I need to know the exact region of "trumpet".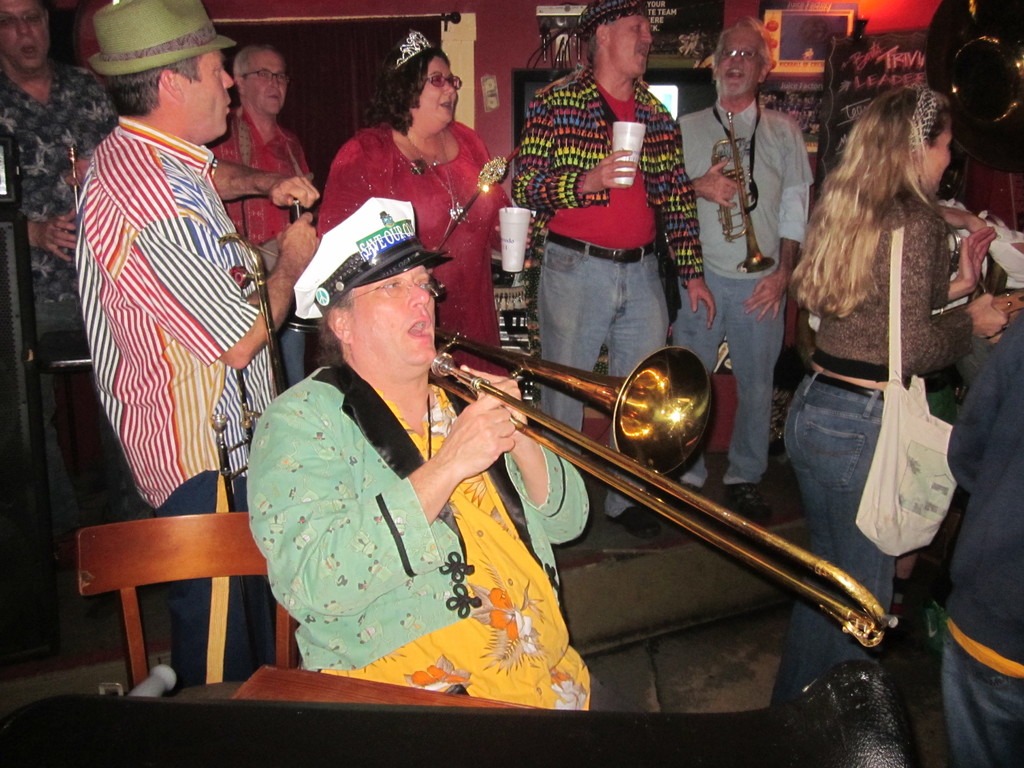
Region: <bbox>943, 31, 1023, 127</bbox>.
